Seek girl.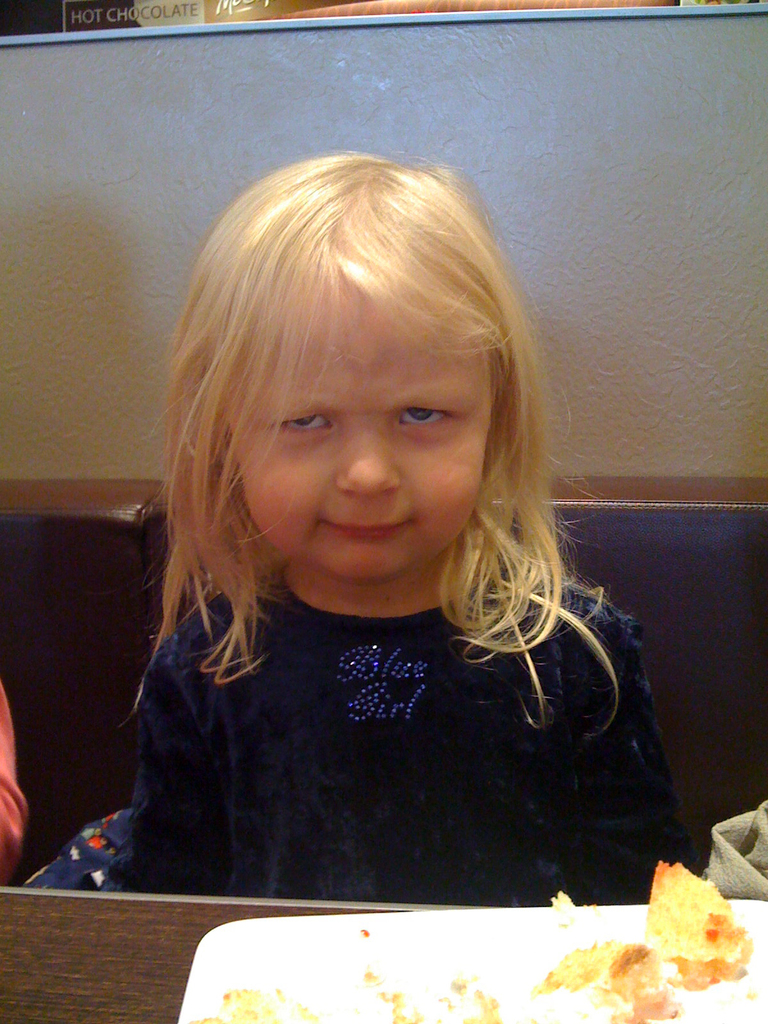
[x1=19, y1=147, x2=703, y2=904].
